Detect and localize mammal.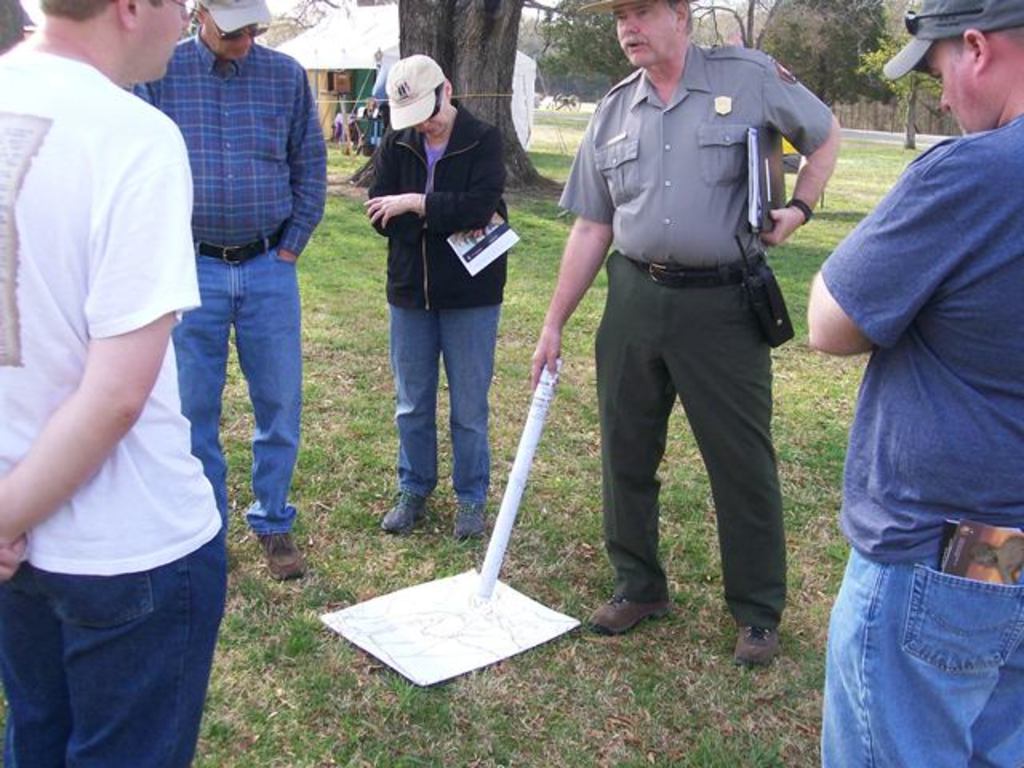
Localized at [363,48,514,546].
